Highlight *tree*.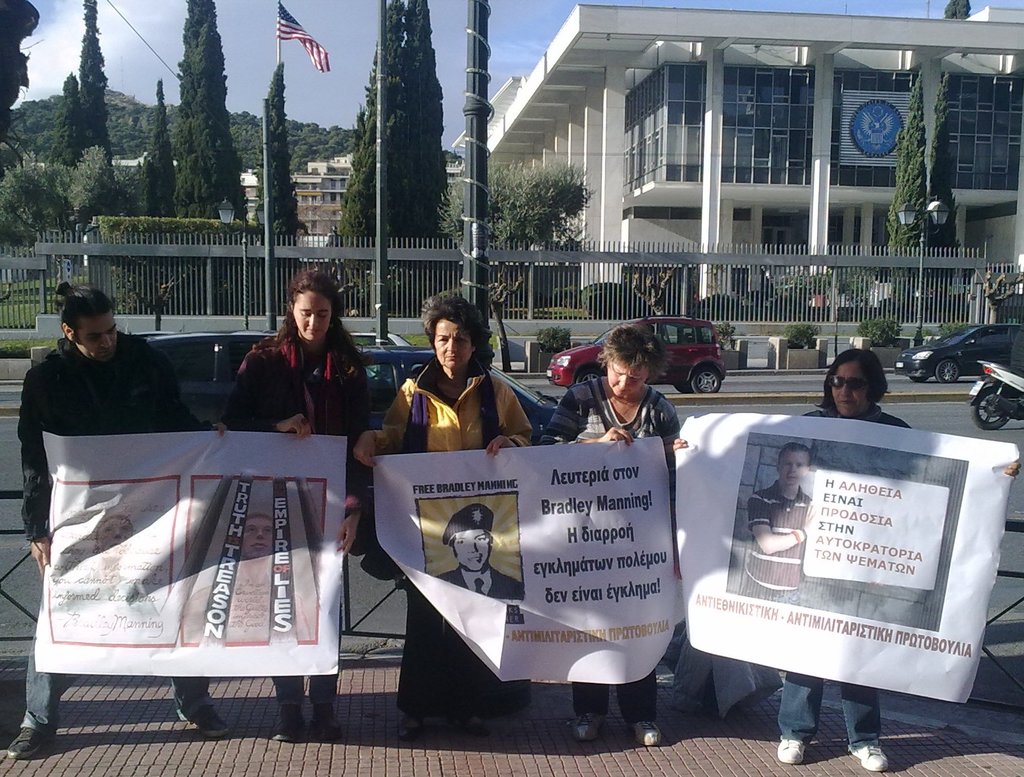
Highlighted region: (884,70,925,325).
